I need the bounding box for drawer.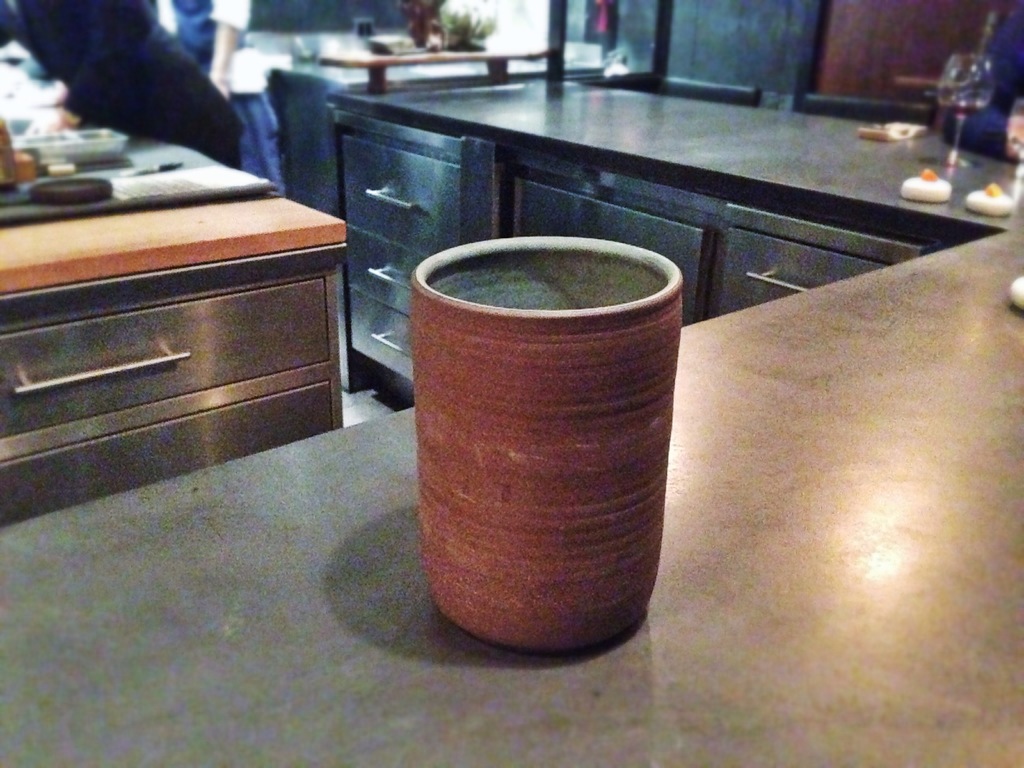
Here it is: bbox=(342, 130, 461, 385).
